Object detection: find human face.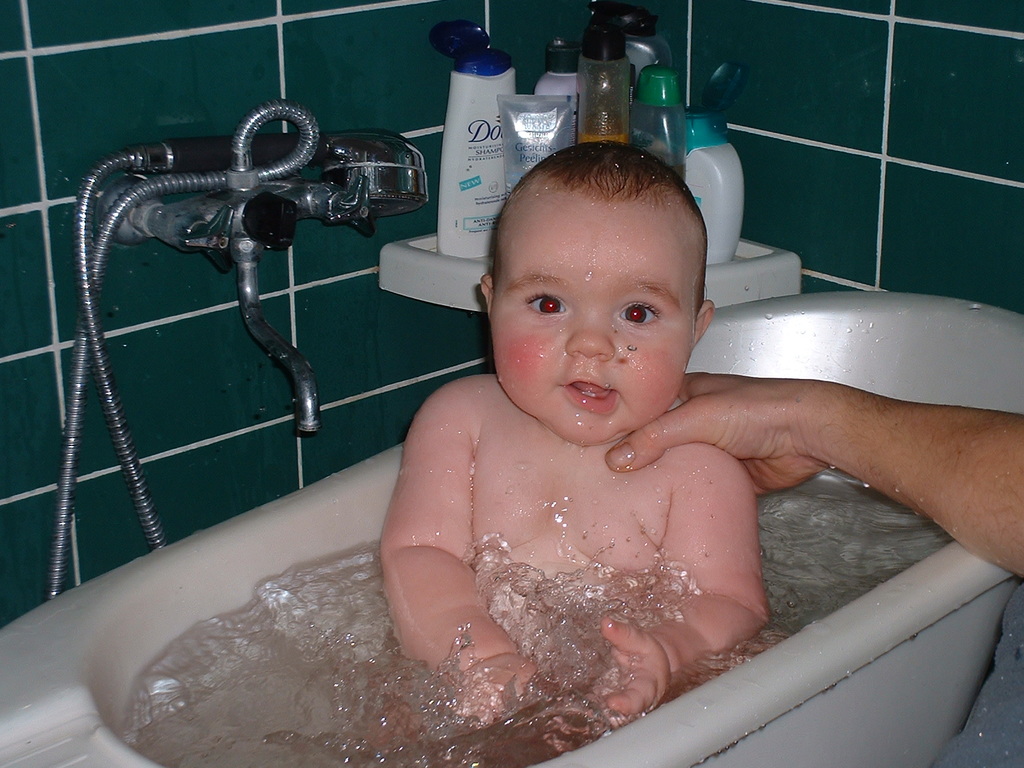
489, 175, 694, 442.
